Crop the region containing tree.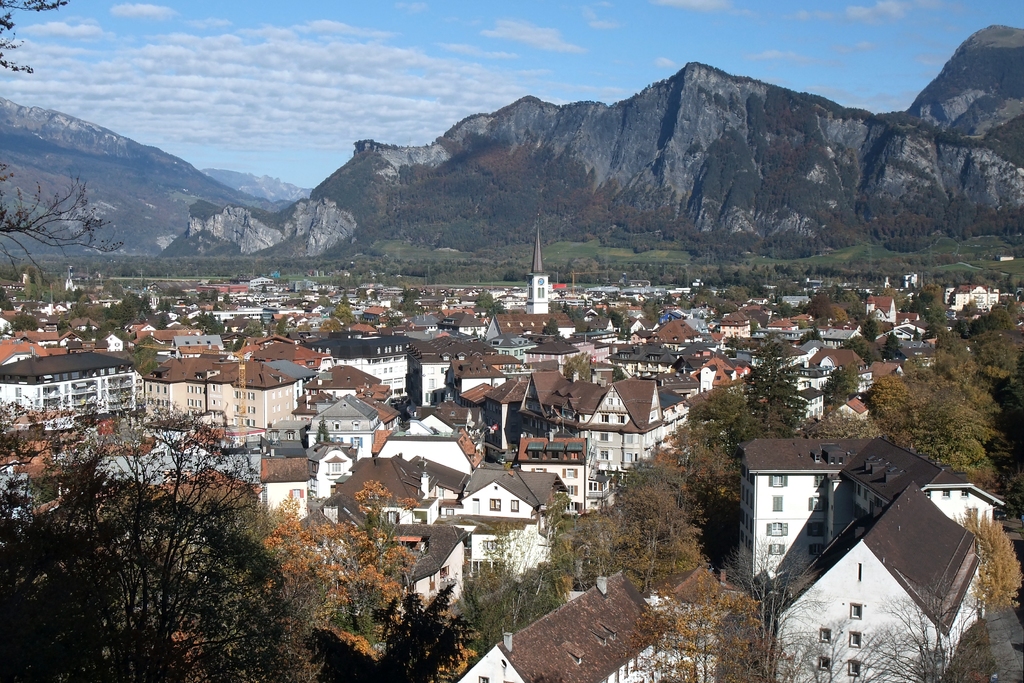
Crop region: (724,335,759,349).
